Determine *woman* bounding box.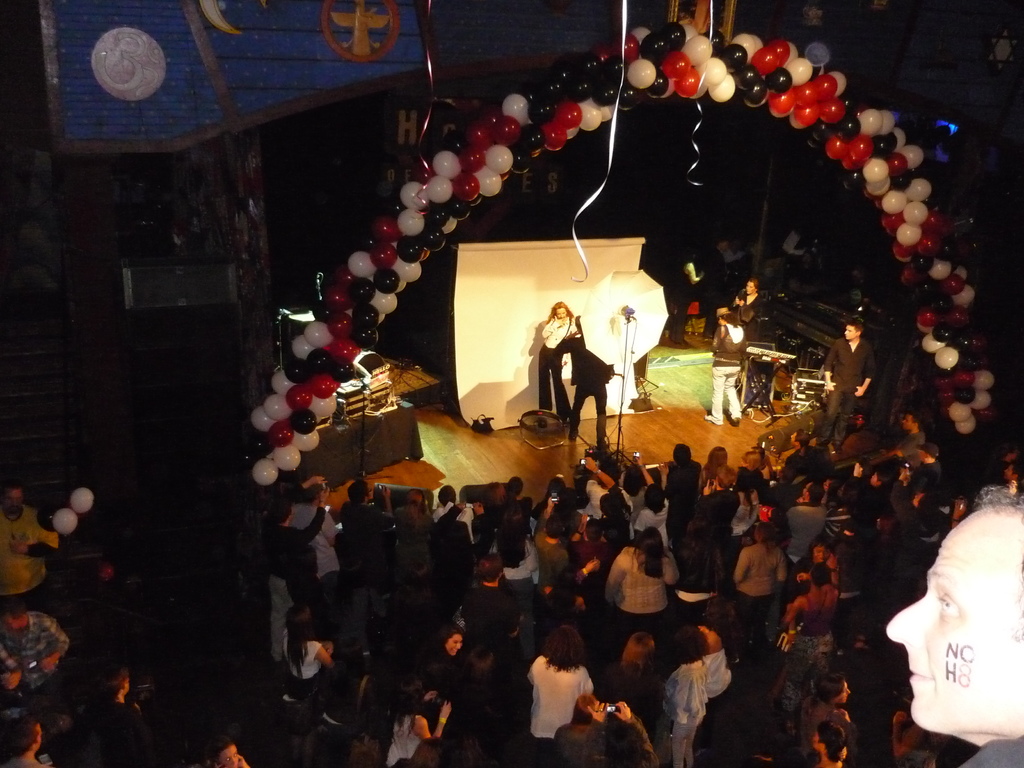
Determined: (802,675,854,765).
